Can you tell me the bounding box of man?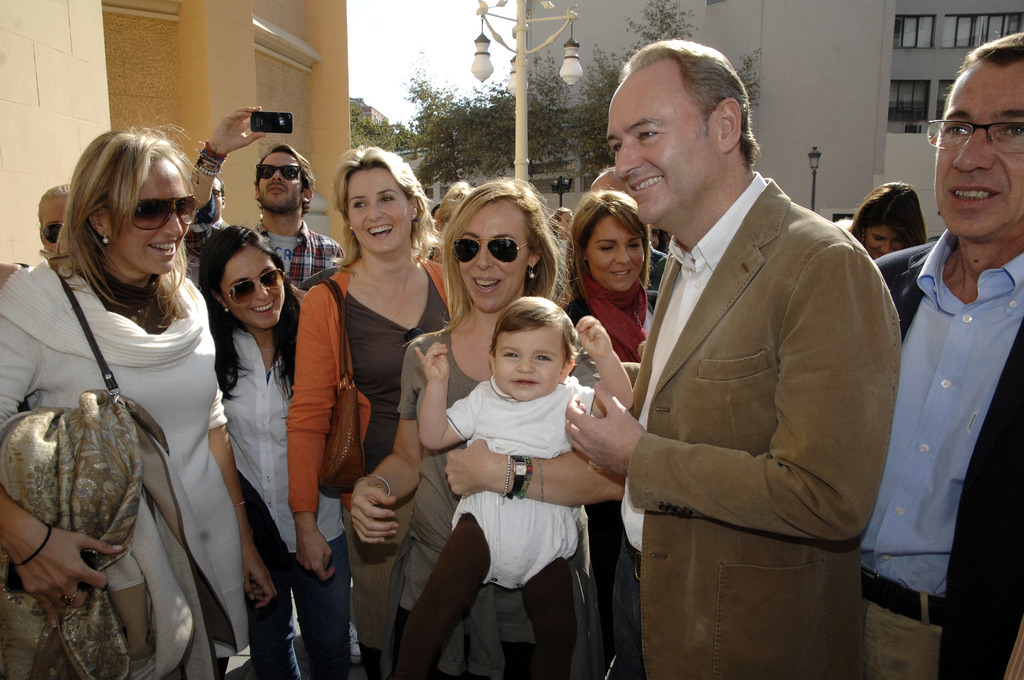
locate(565, 37, 900, 679).
